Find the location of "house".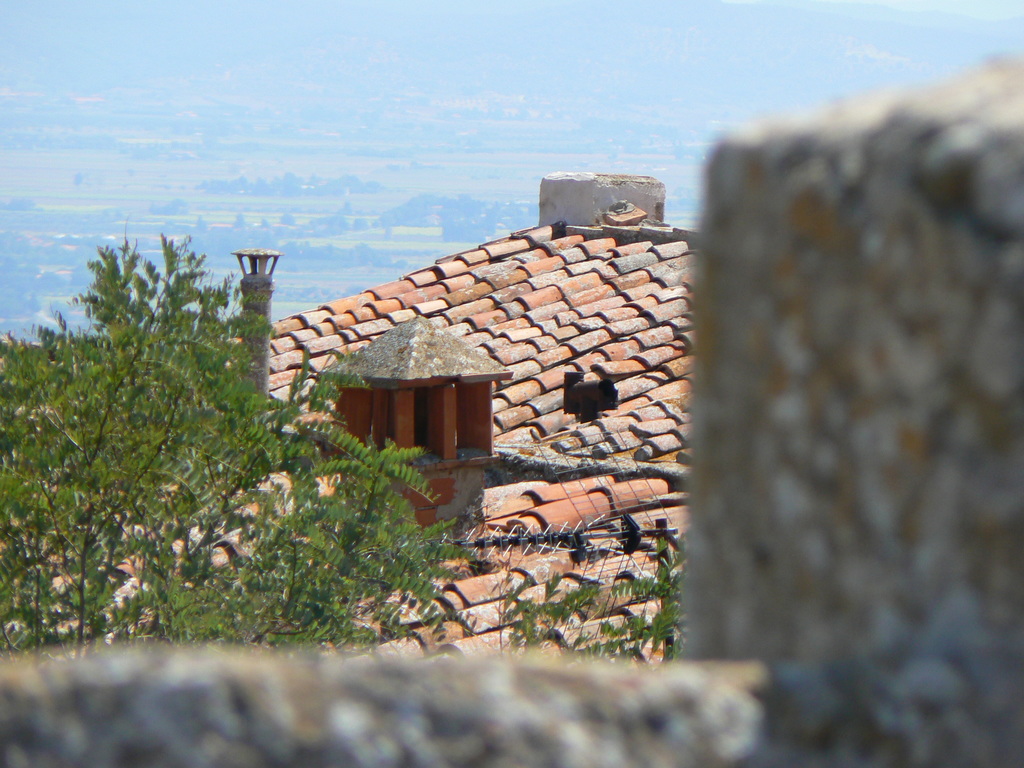
Location: Rect(0, 166, 701, 663).
